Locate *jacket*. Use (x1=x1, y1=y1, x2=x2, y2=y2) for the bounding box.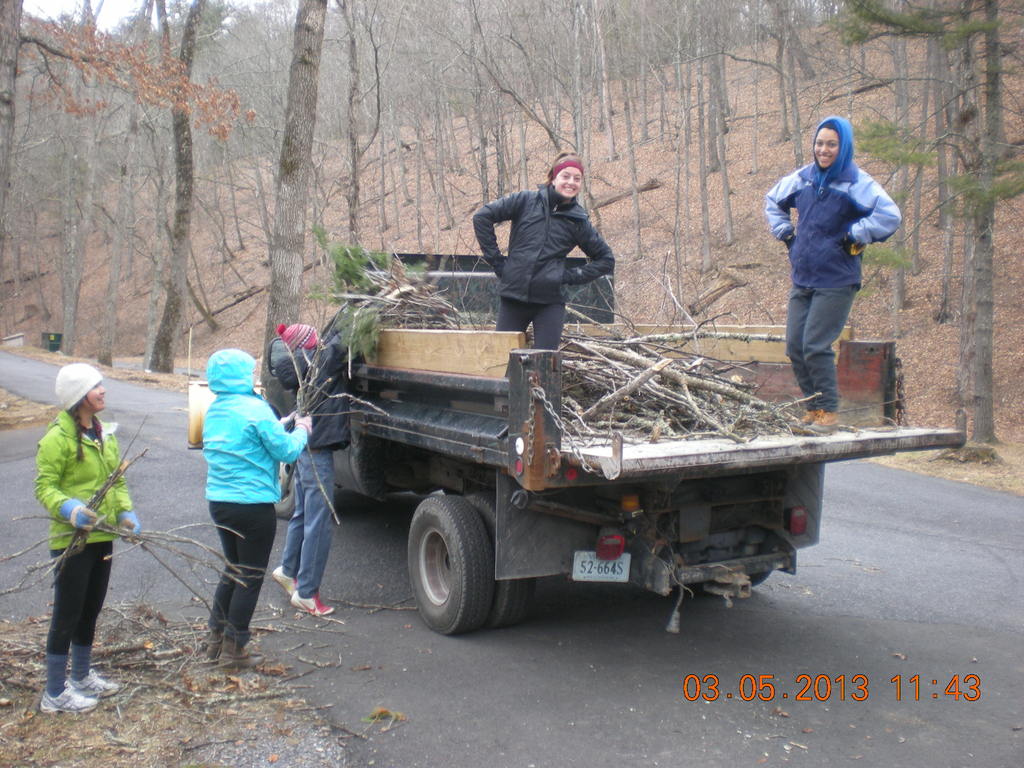
(x1=468, y1=183, x2=614, y2=305).
